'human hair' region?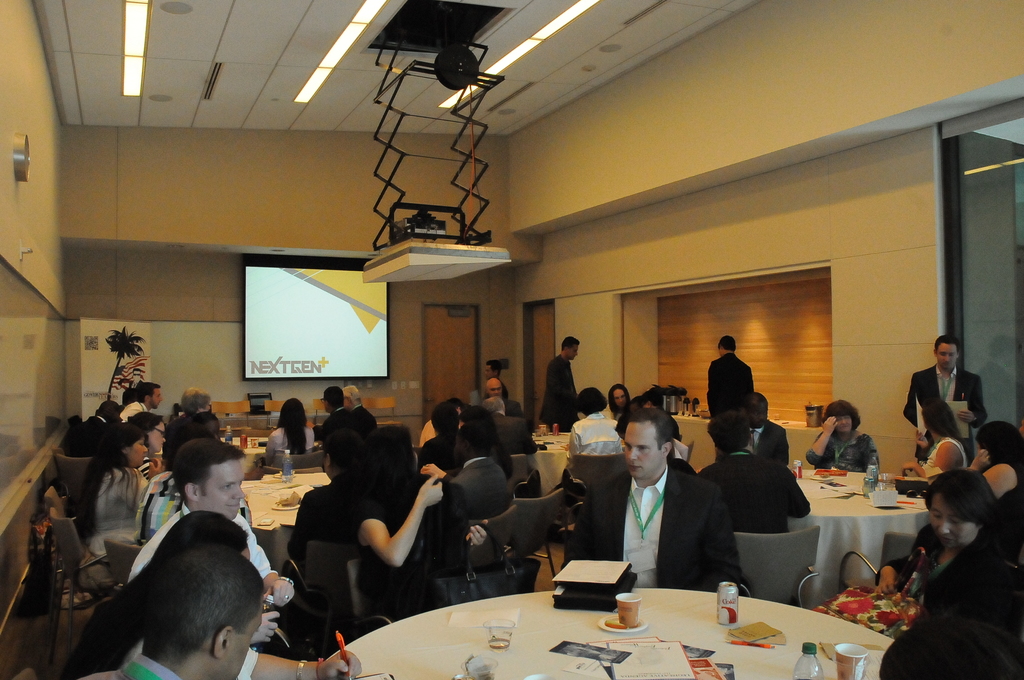
left=573, top=386, right=610, bottom=416
